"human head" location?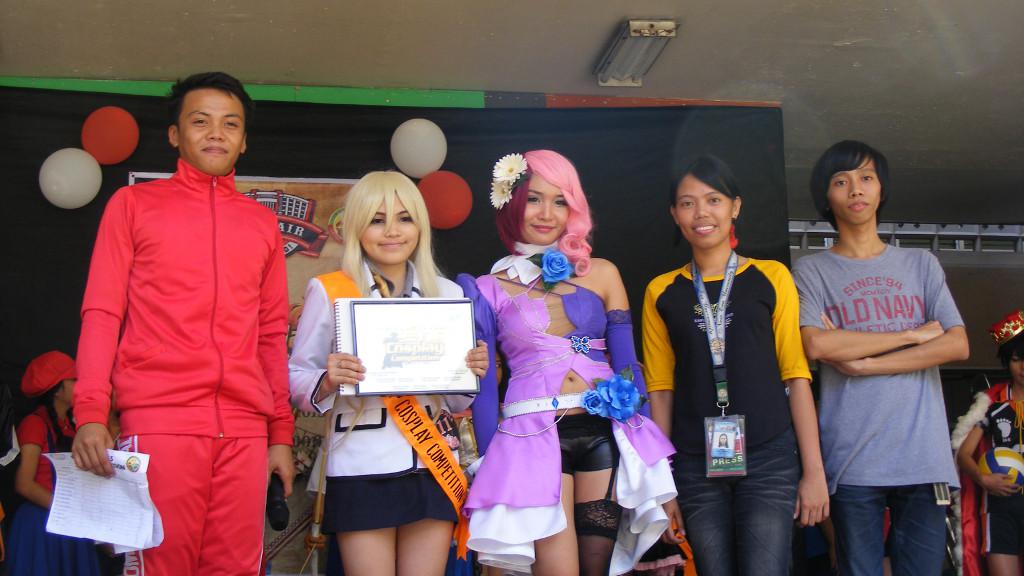
812/139/887/224
